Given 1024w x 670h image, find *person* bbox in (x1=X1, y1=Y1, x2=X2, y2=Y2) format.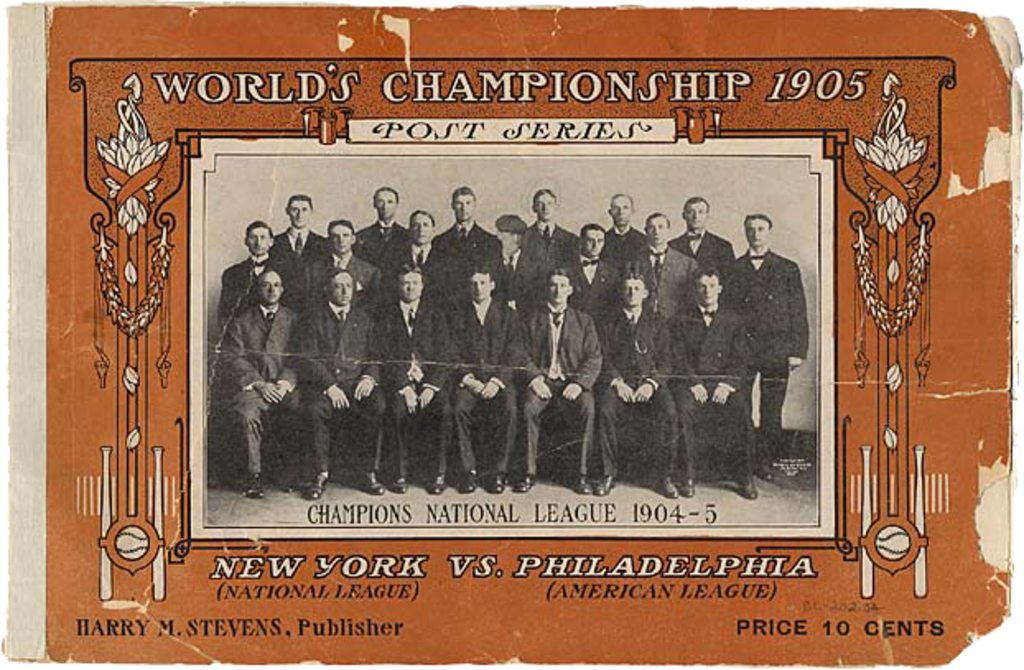
(x1=211, y1=214, x2=313, y2=329).
